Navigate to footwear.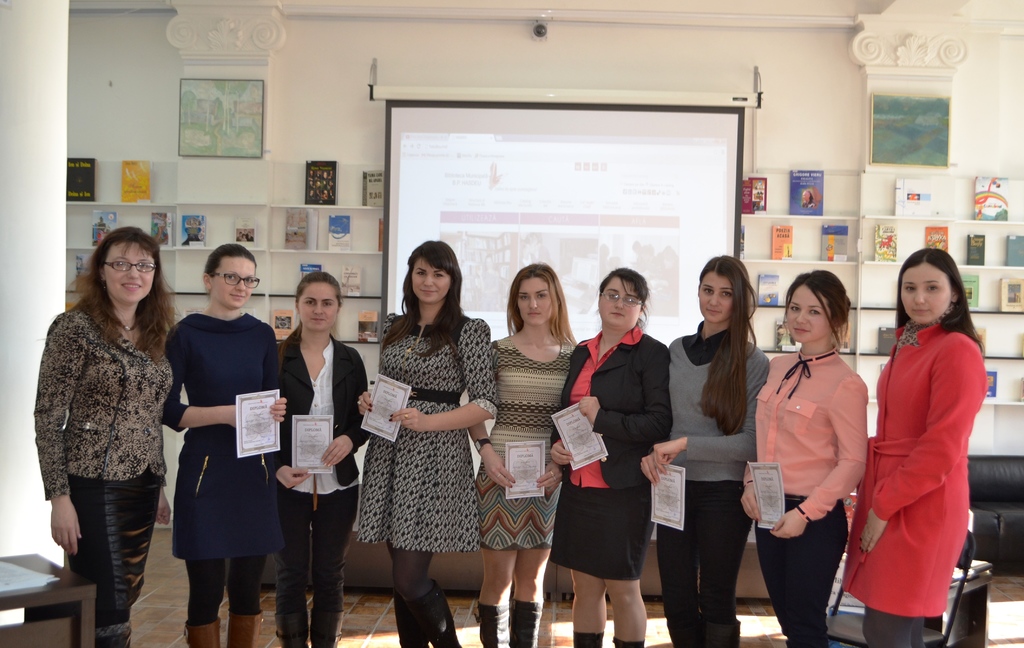
Navigation target: 477:596:513:647.
